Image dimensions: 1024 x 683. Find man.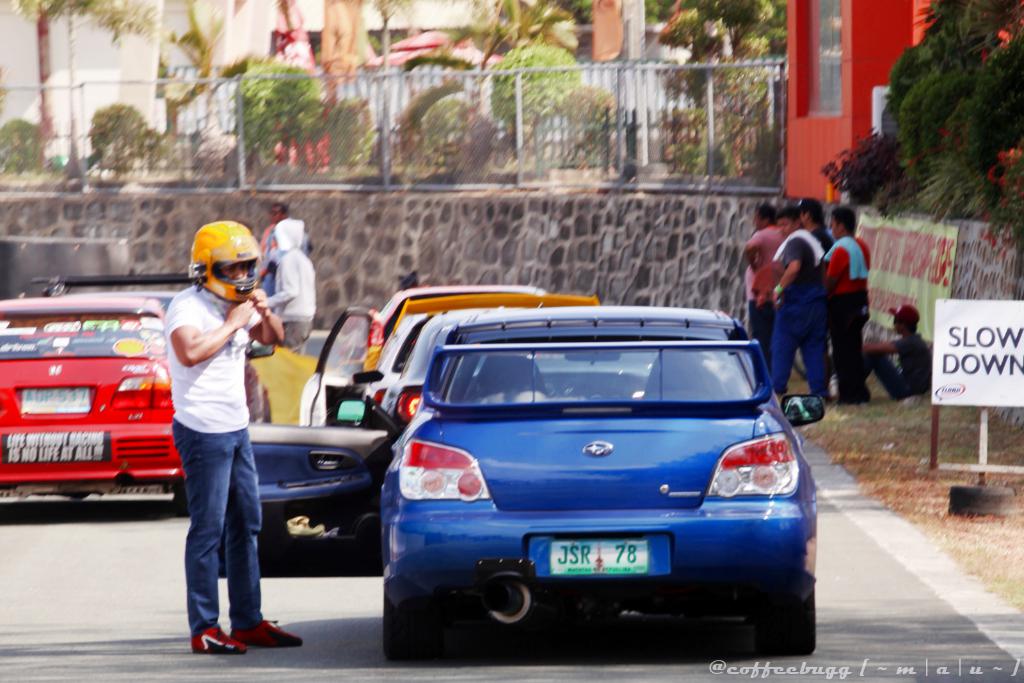
left=268, top=221, right=316, bottom=350.
